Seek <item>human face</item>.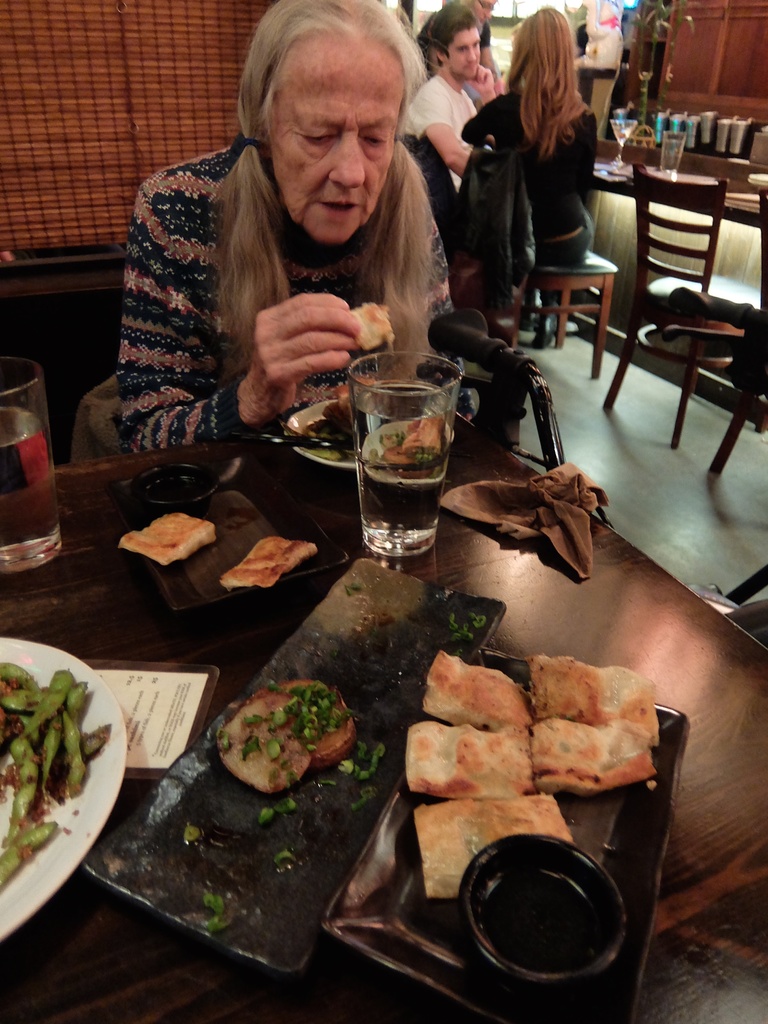
<box>268,33,390,244</box>.
